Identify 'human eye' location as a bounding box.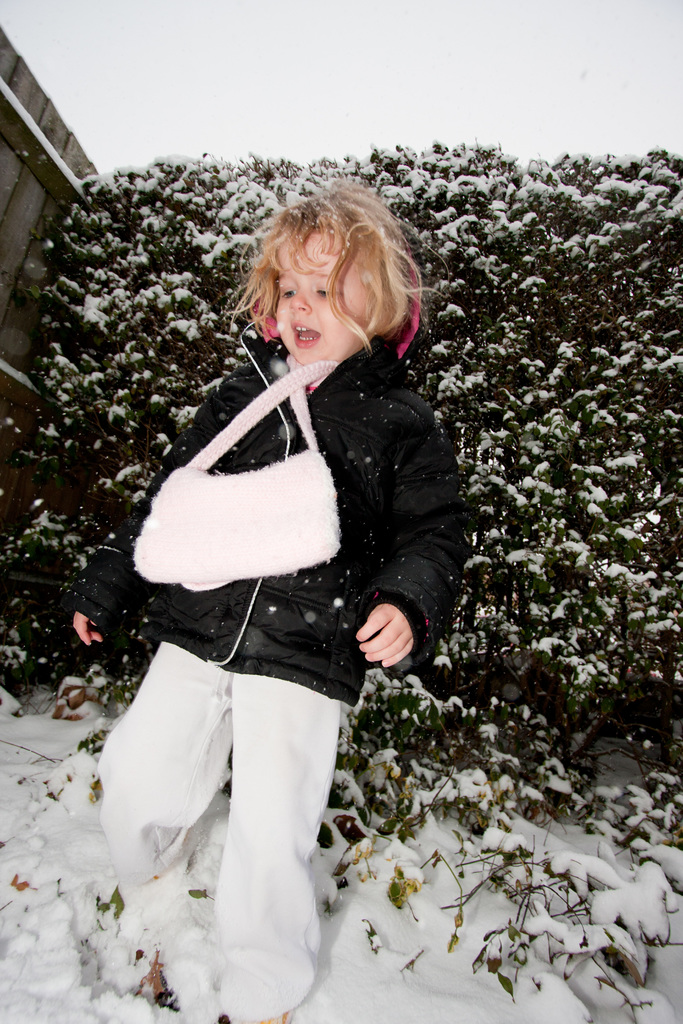
Rect(315, 278, 348, 300).
